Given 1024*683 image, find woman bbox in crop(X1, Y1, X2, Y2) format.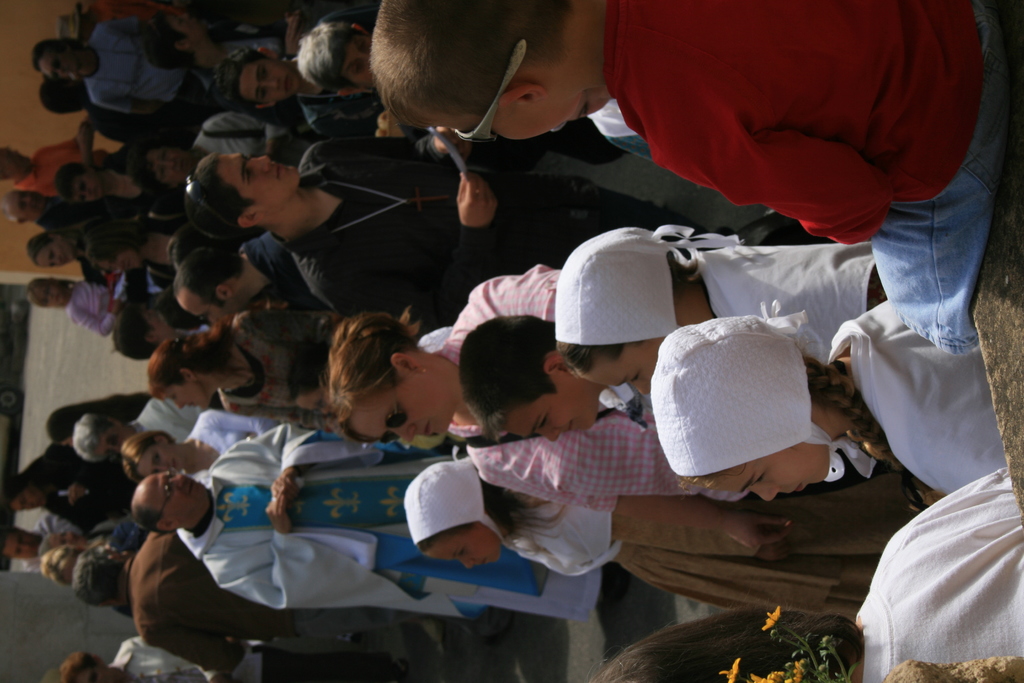
crop(26, 228, 110, 291).
